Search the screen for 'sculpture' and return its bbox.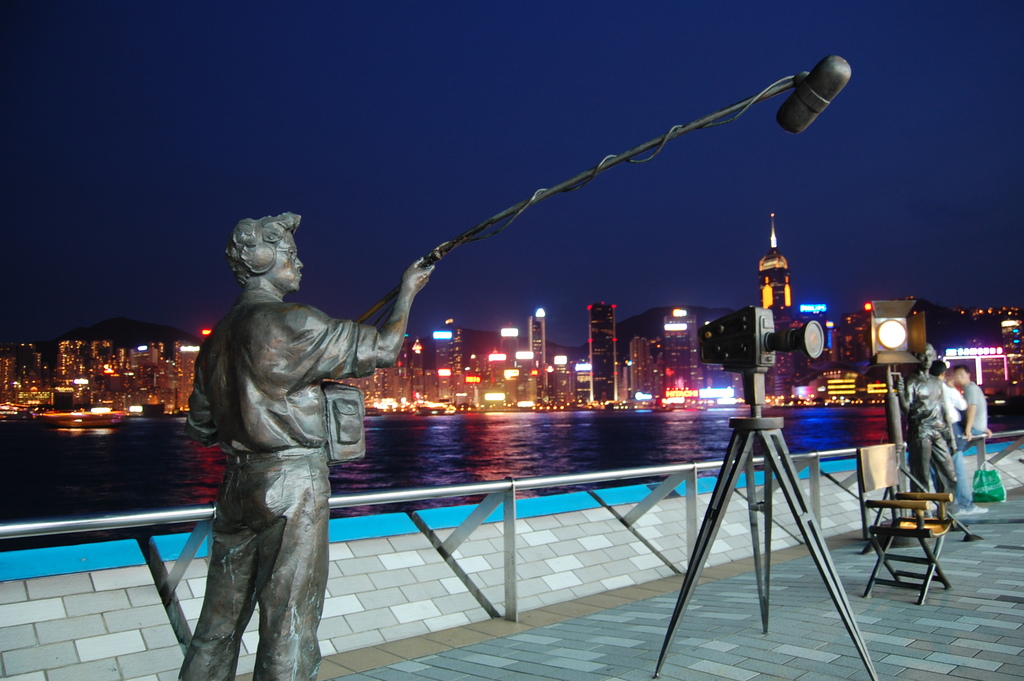
Found: l=893, t=342, r=964, b=530.
